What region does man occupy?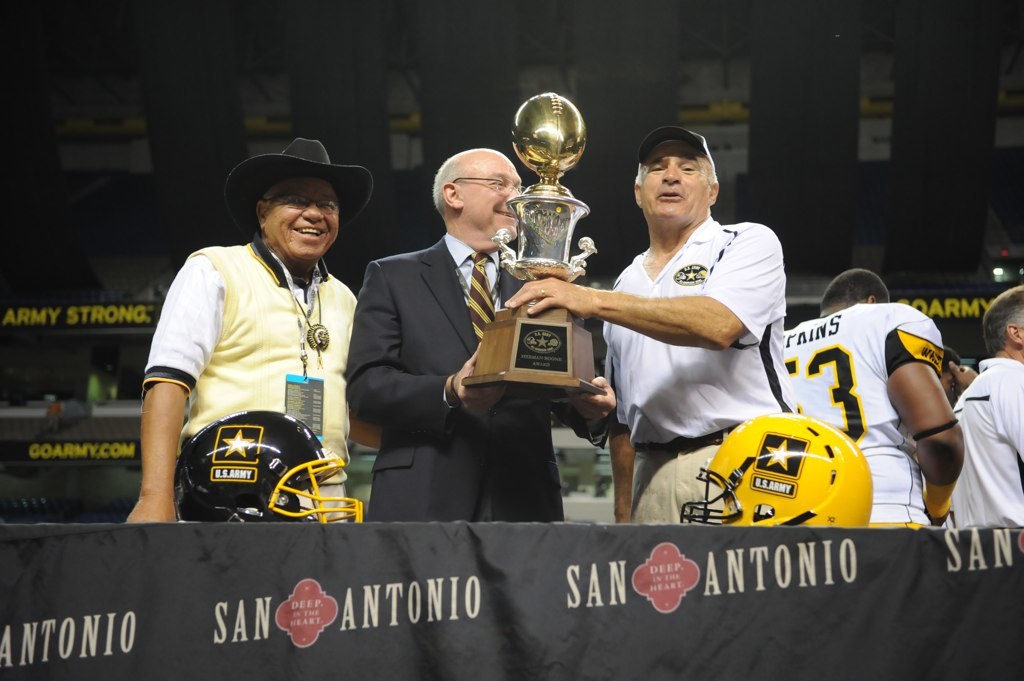
(348,145,615,525).
